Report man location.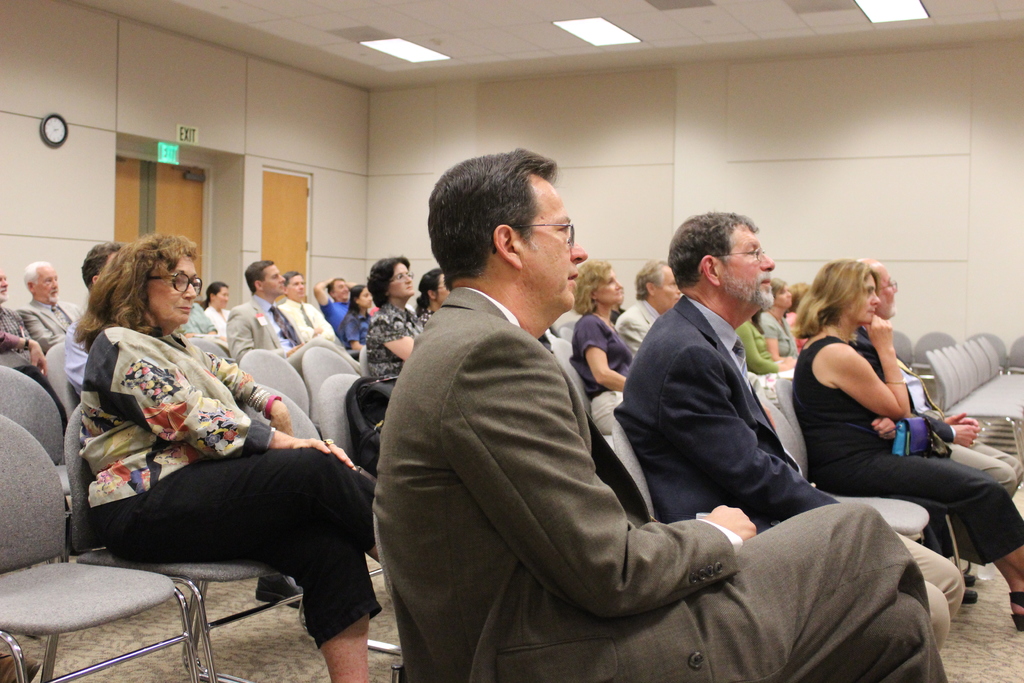
Report: region(177, 302, 218, 334).
